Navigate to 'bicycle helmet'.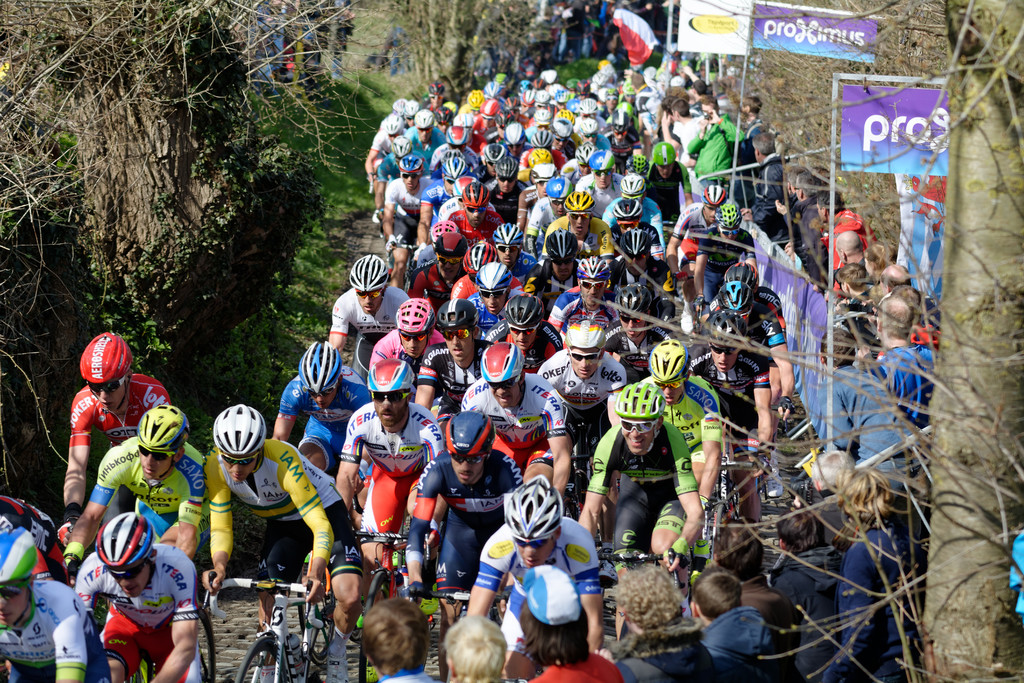
Navigation target: select_region(580, 119, 598, 135).
